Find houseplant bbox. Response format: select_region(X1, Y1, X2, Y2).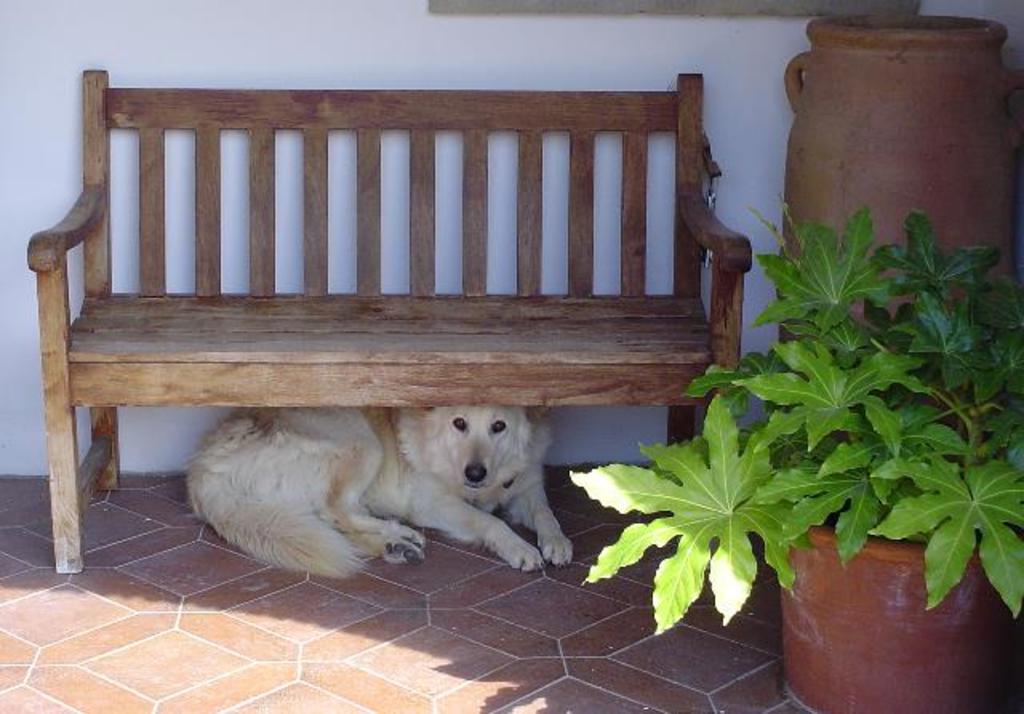
select_region(554, 207, 1022, 712).
